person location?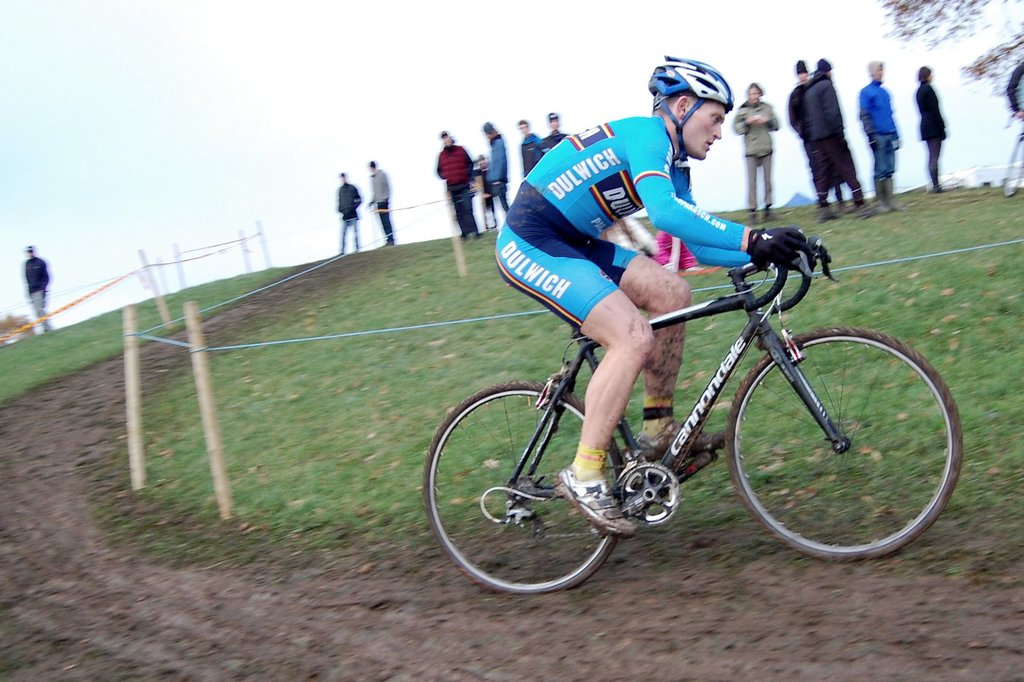
736, 84, 778, 218
